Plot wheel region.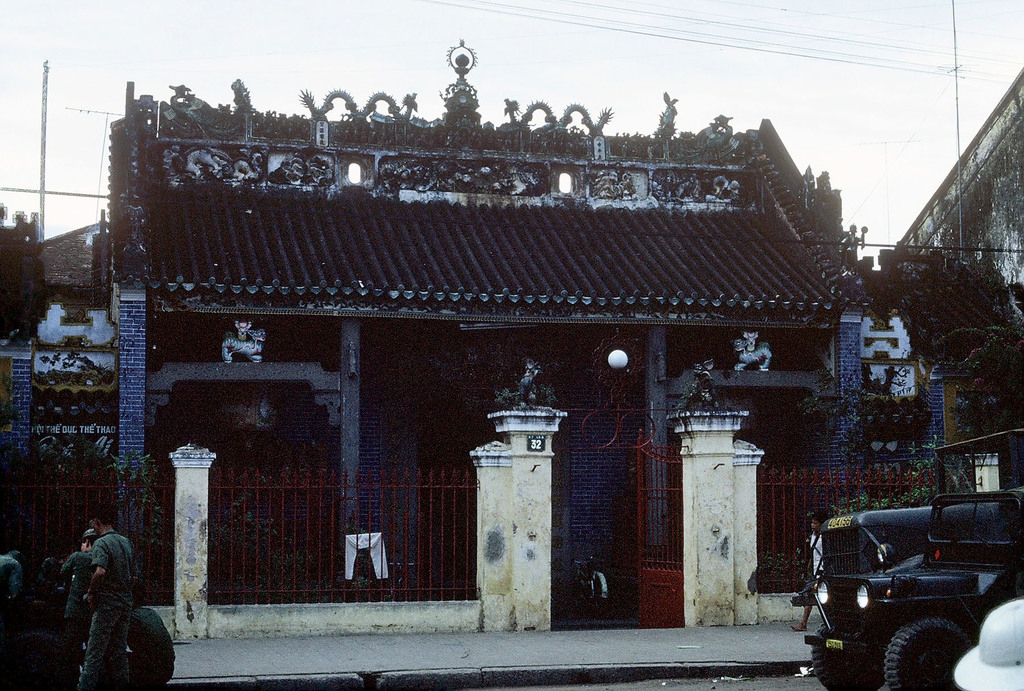
Plotted at 877/617/964/690.
